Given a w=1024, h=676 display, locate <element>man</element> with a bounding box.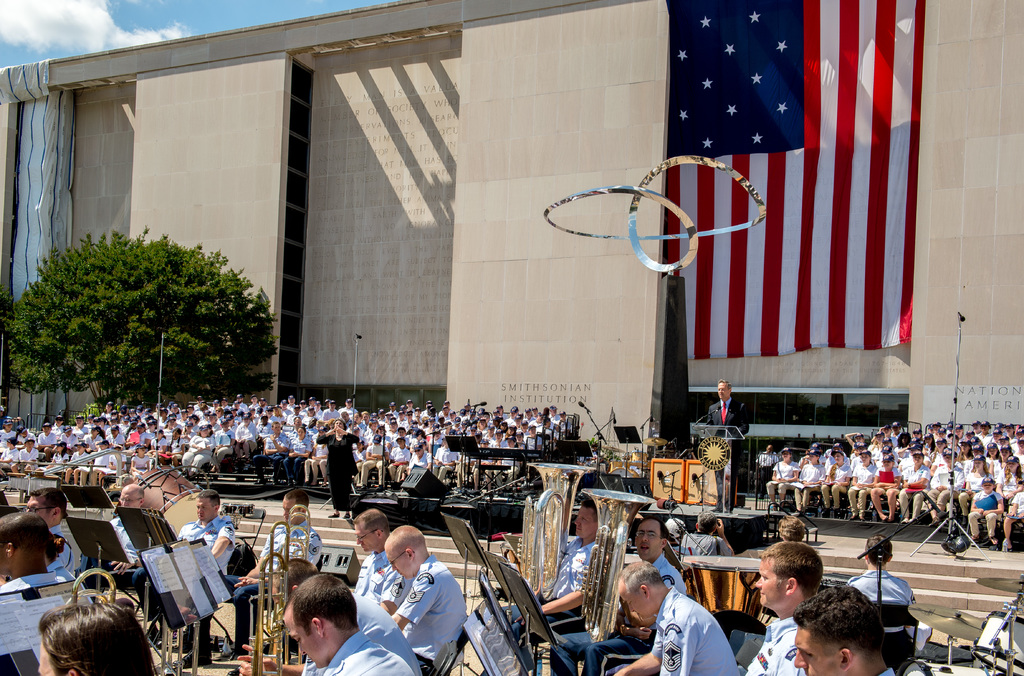
Located: bbox=(852, 532, 913, 657).
